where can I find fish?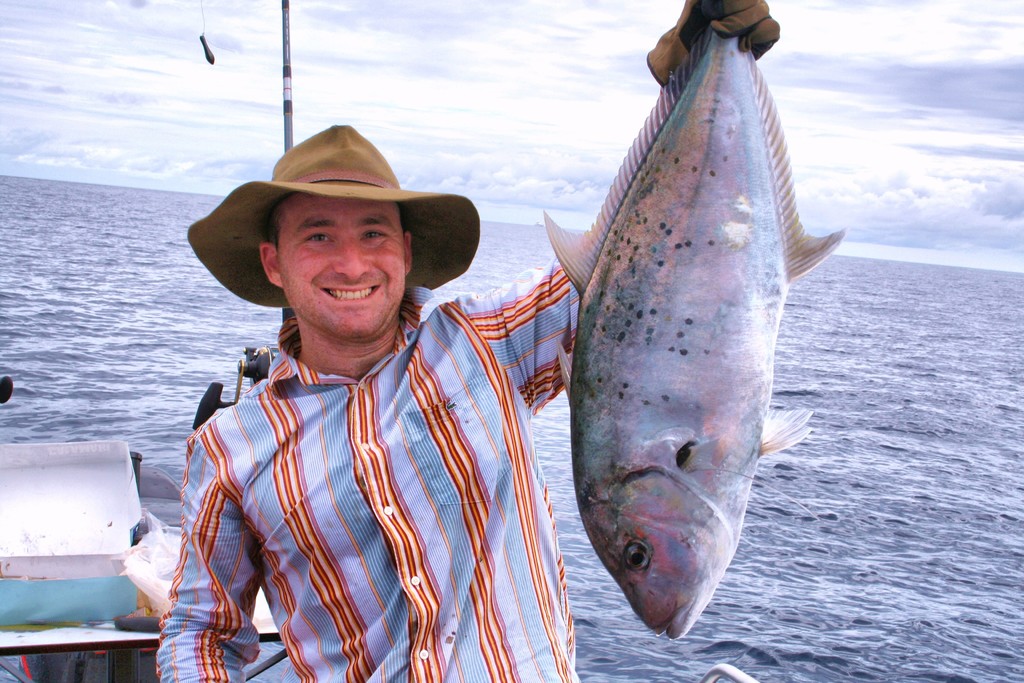
You can find it at [left=541, top=0, right=847, bottom=665].
